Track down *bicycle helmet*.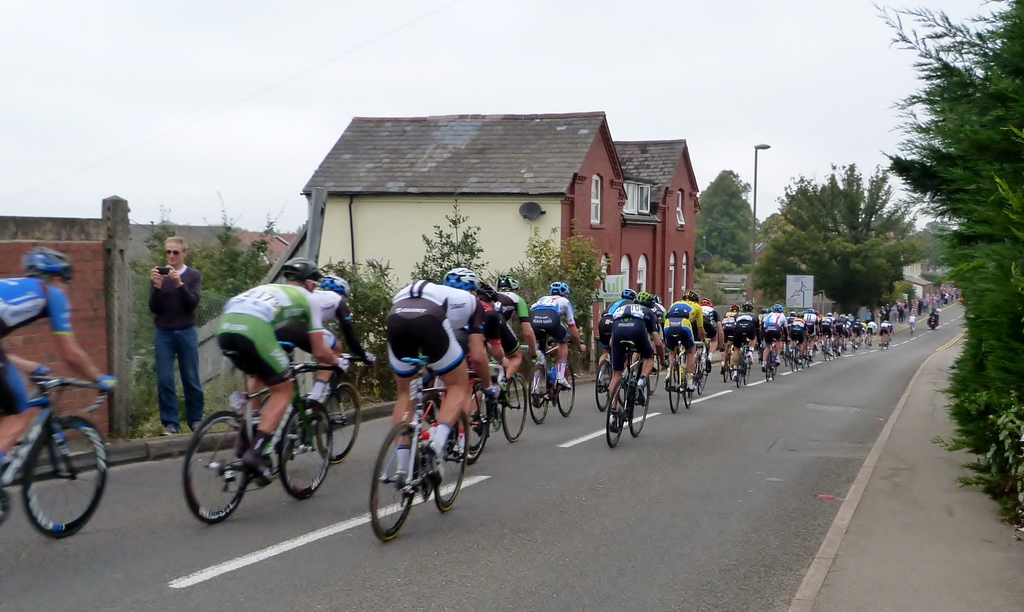
Tracked to bbox(441, 266, 479, 292).
